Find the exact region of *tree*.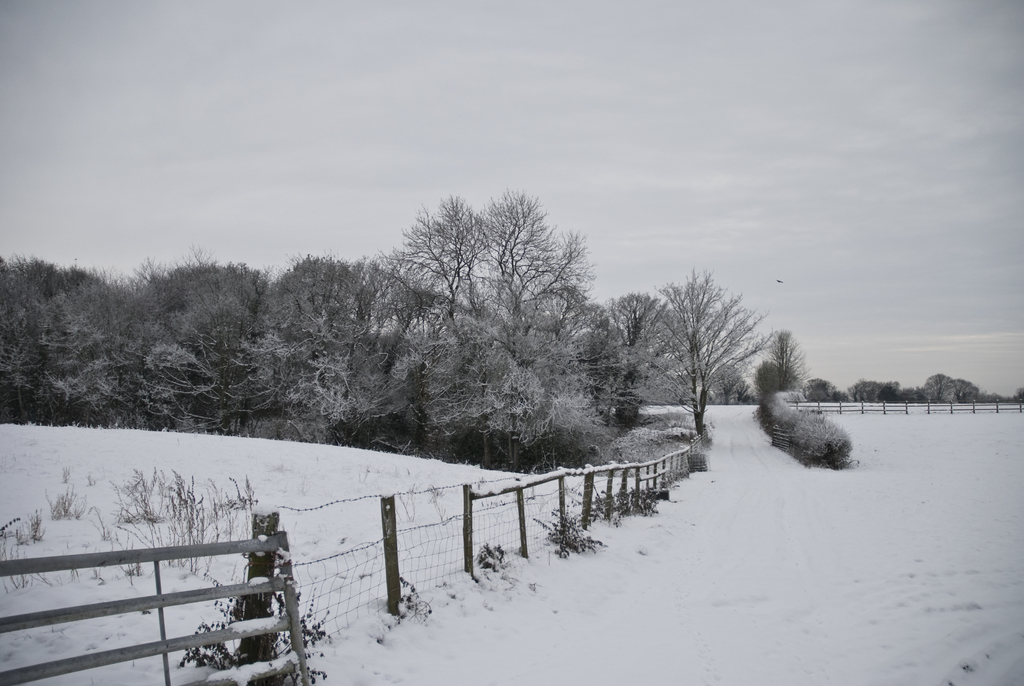
Exact region: box=[913, 372, 982, 414].
